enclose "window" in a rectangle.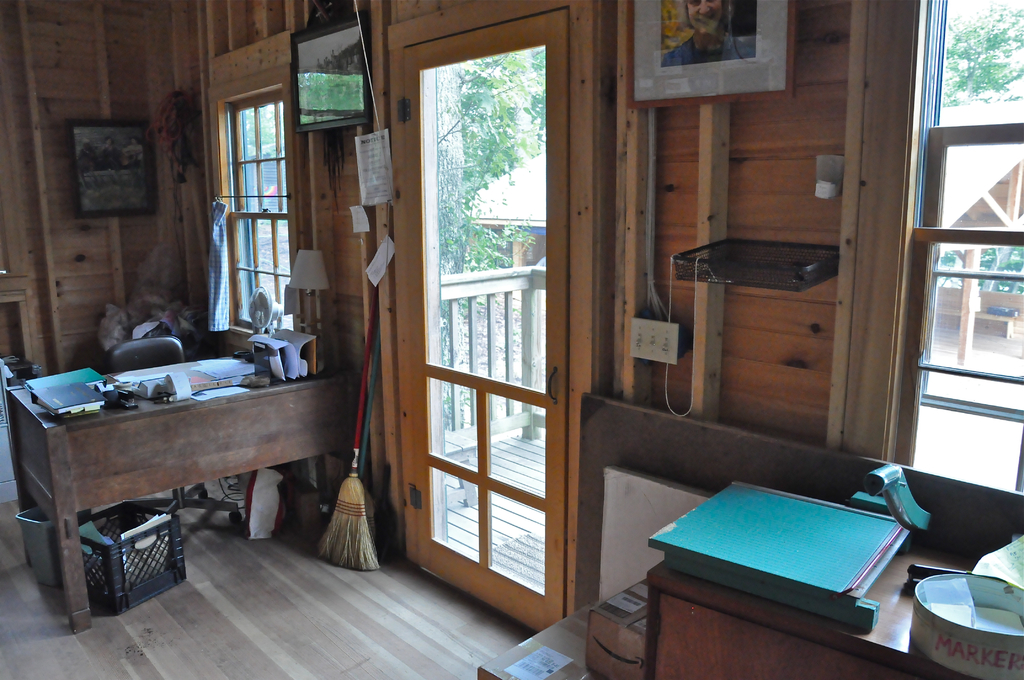
bbox=(917, 0, 1023, 491).
